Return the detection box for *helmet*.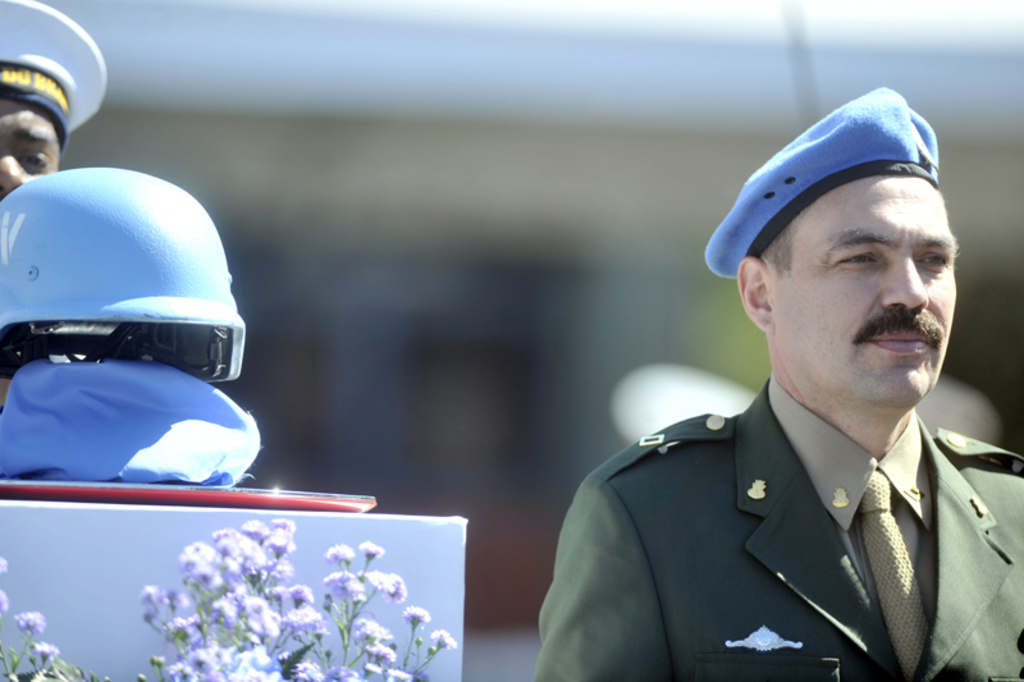
0, 169, 253, 384.
